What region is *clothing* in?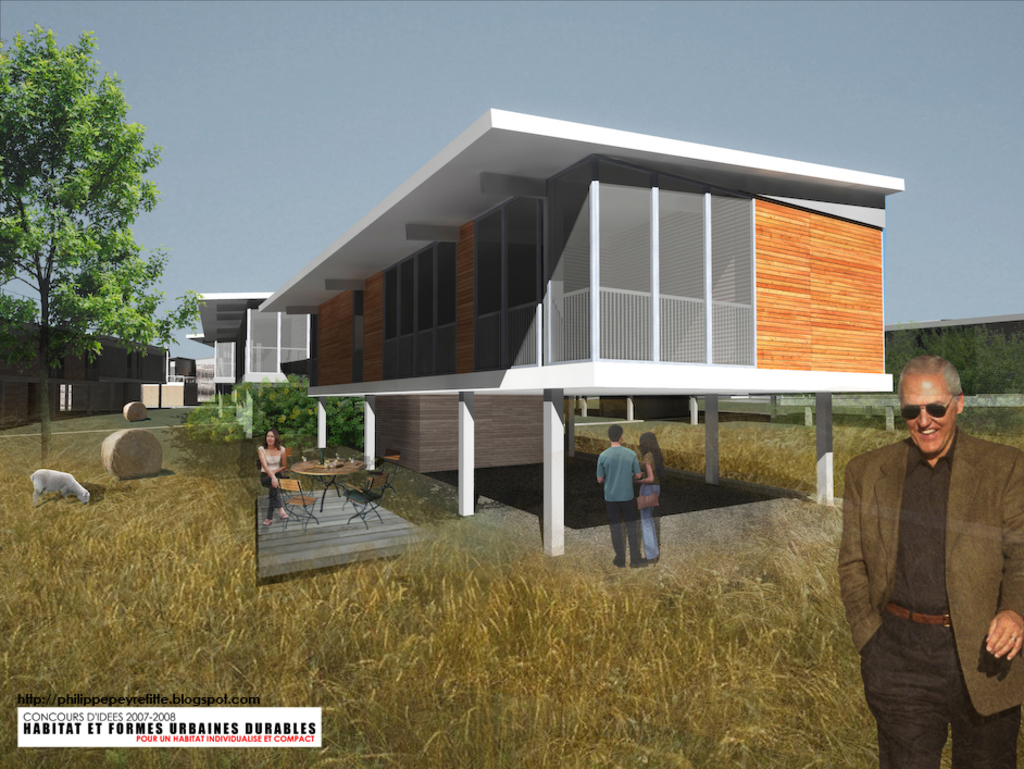
pyautogui.locateOnScreen(834, 394, 1008, 739).
